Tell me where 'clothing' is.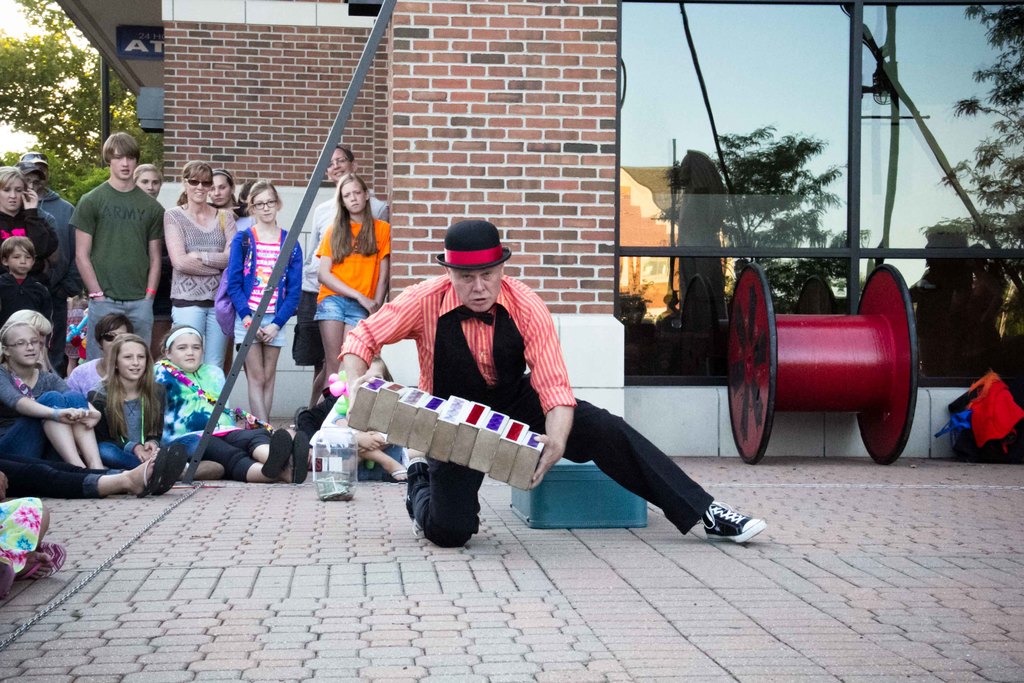
'clothing' is at x1=159, y1=197, x2=236, y2=369.
